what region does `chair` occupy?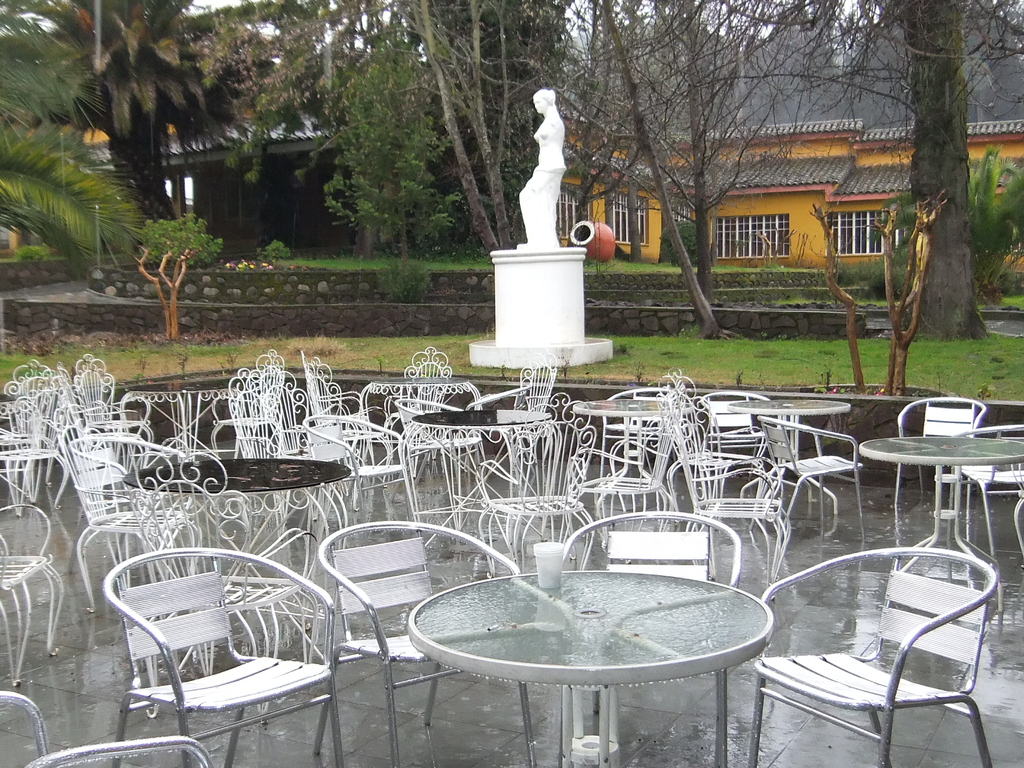
bbox(956, 424, 1023, 569).
